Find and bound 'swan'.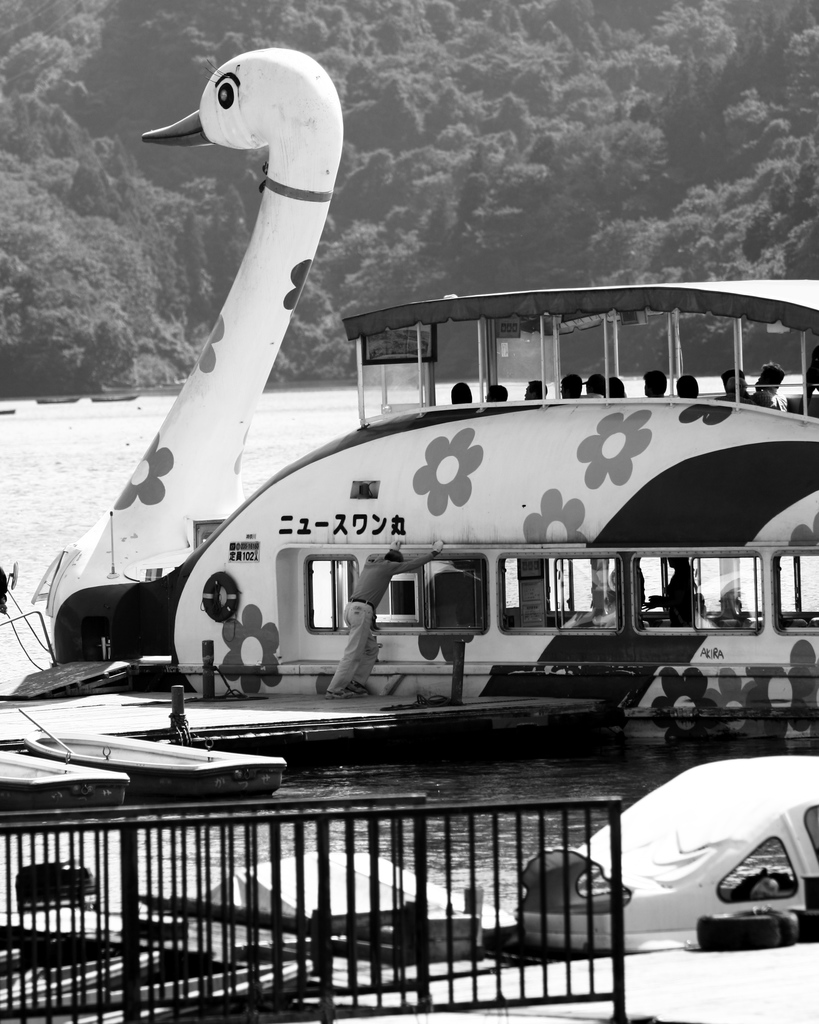
Bound: 49, 45, 818, 753.
